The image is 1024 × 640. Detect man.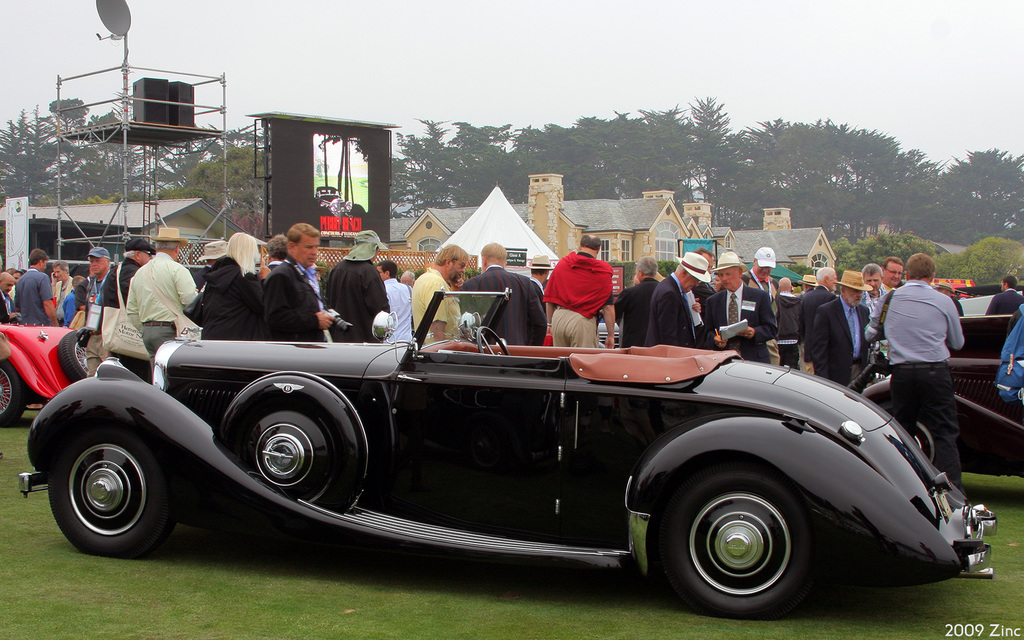
Detection: <region>263, 221, 339, 342</region>.
